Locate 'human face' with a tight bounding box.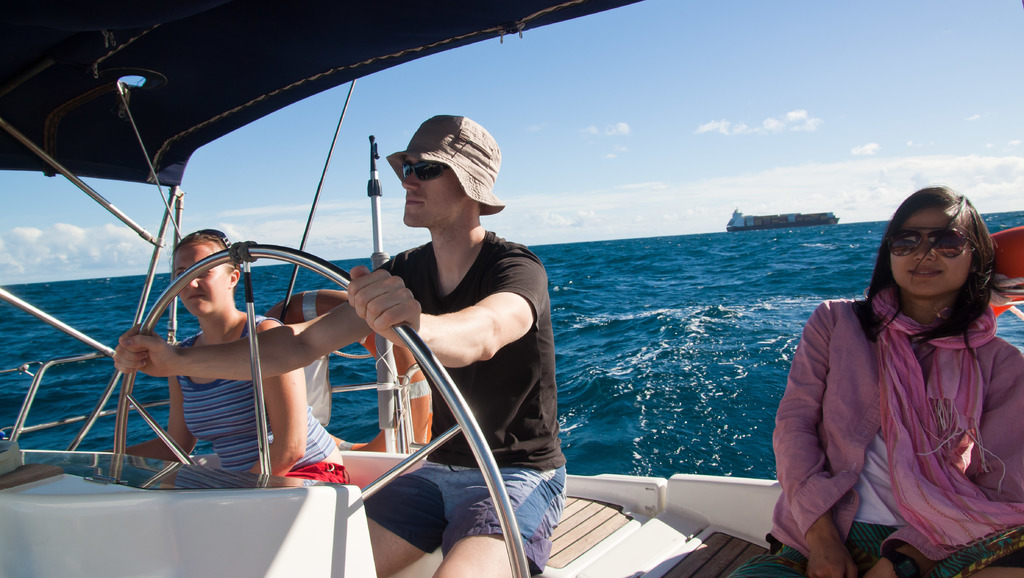
401:161:478:226.
